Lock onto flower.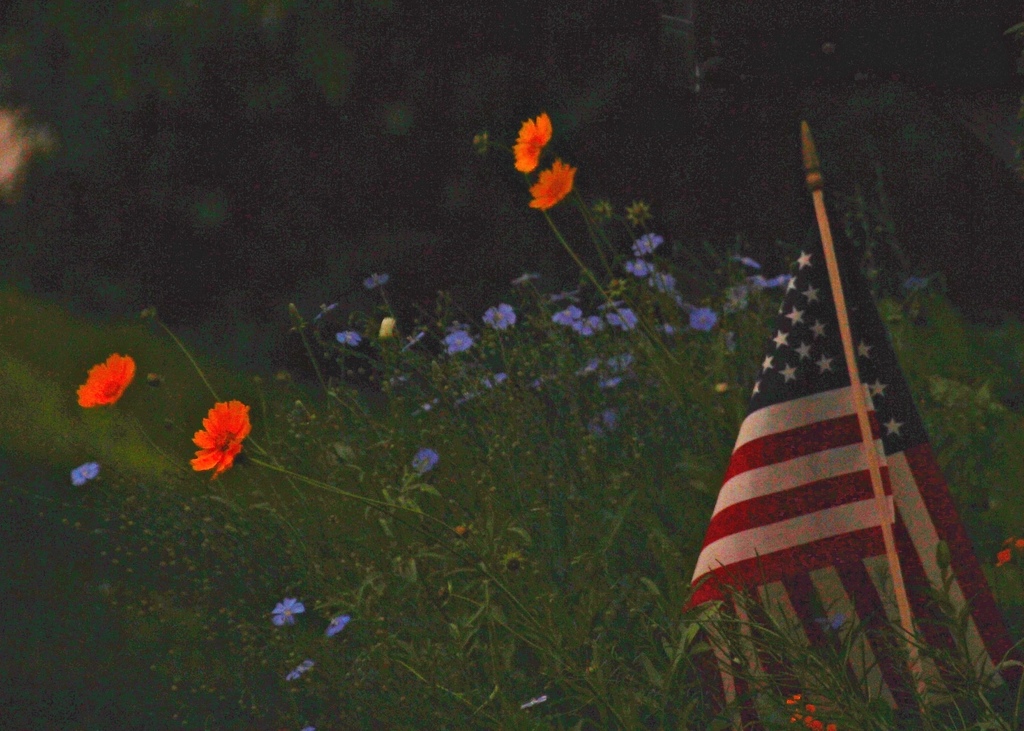
Locked: left=594, top=376, right=627, bottom=386.
